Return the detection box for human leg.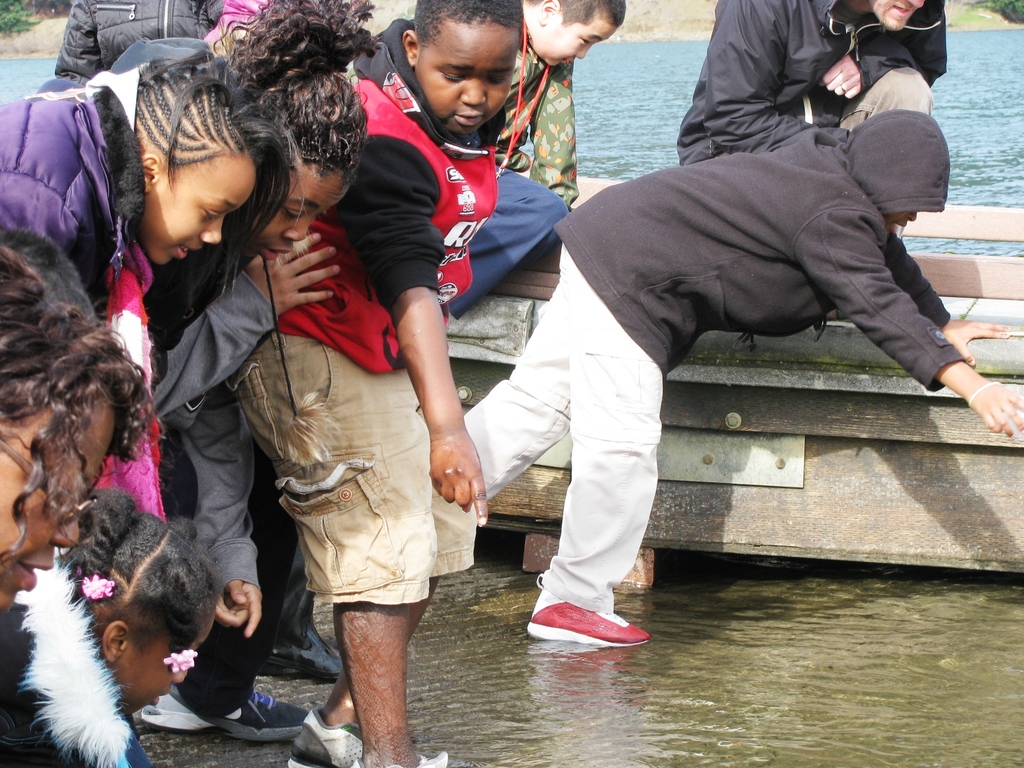
region(294, 433, 467, 762).
